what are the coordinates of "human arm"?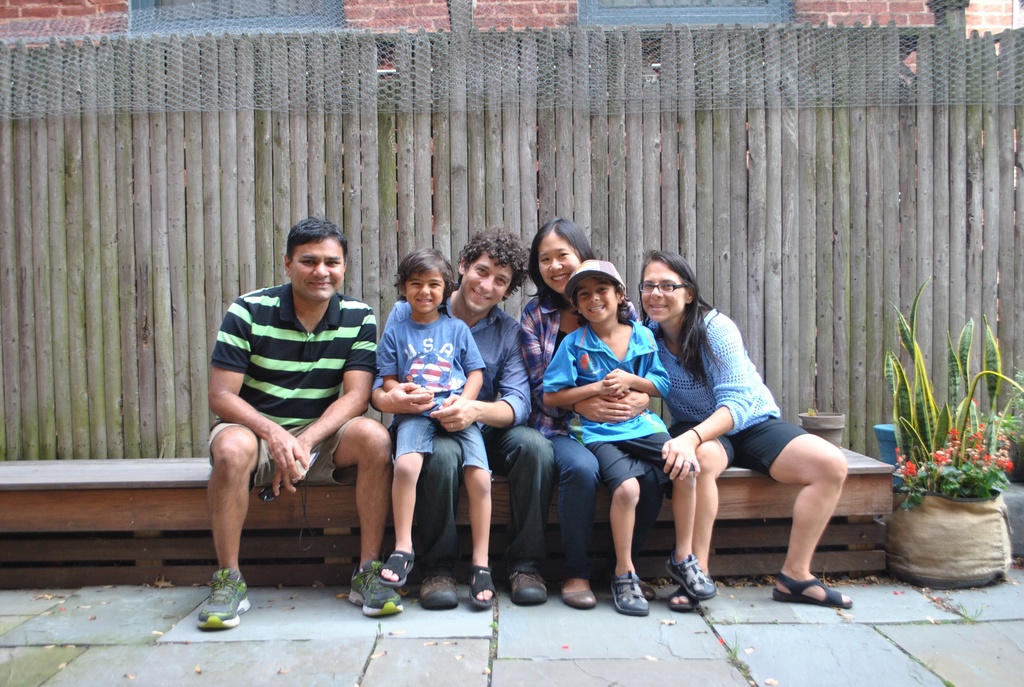
[x1=449, y1=328, x2=490, y2=402].
